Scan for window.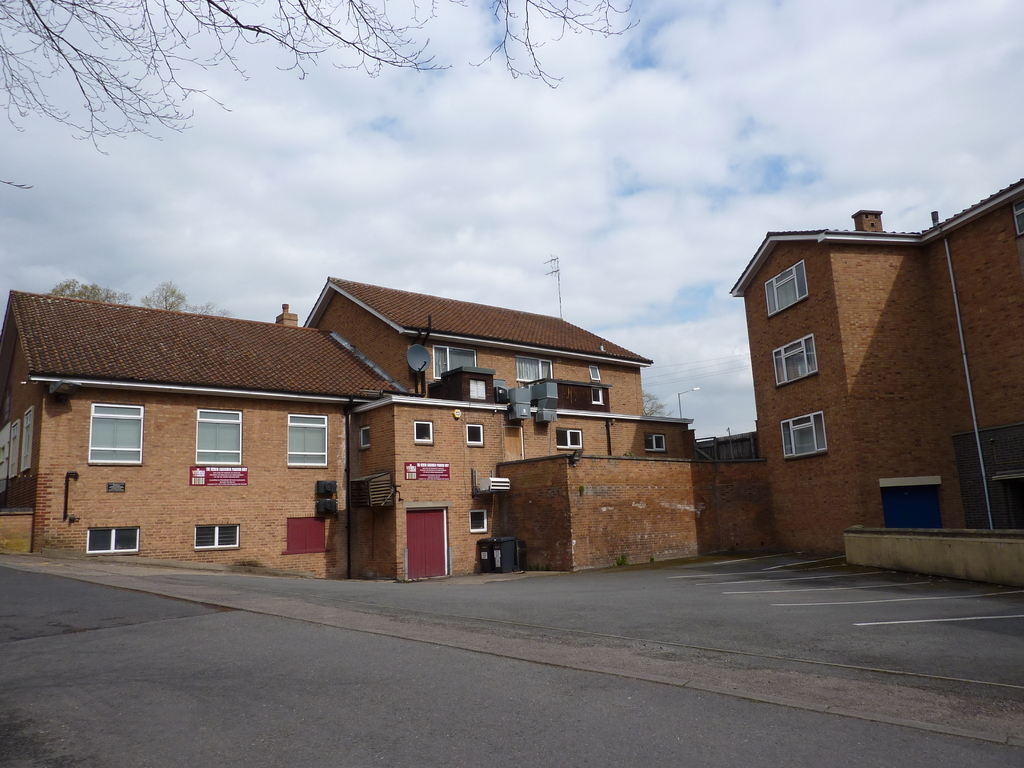
Scan result: pyautogui.locateOnScreen(193, 408, 242, 466).
